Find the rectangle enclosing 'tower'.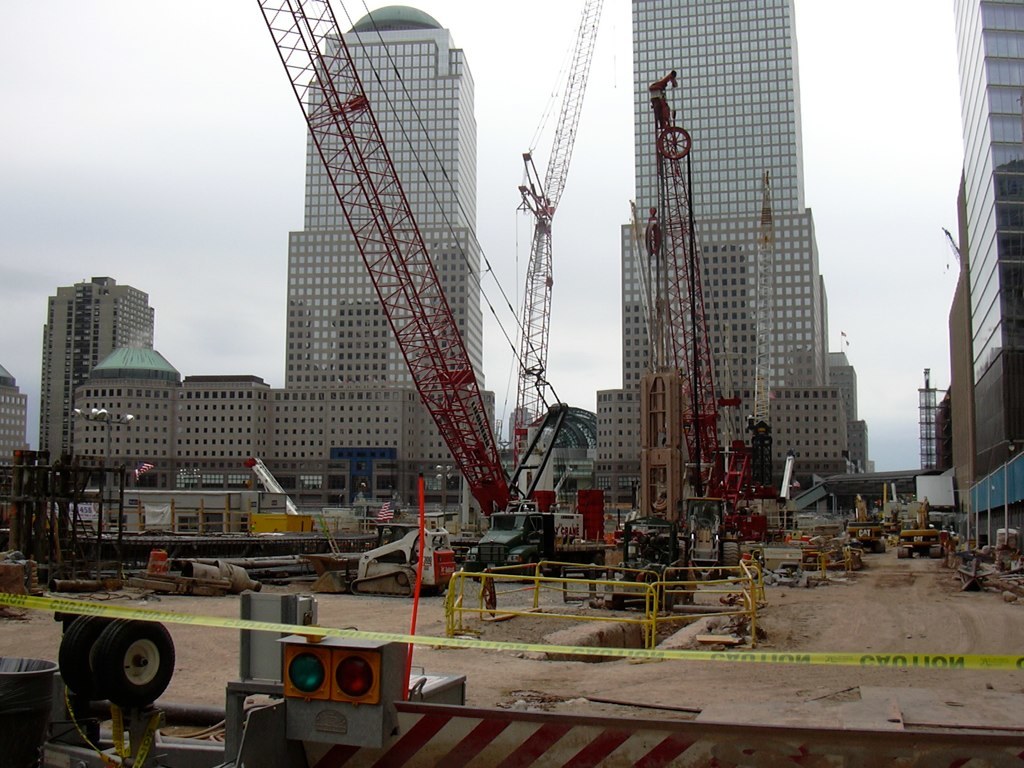
detection(591, 0, 874, 521).
